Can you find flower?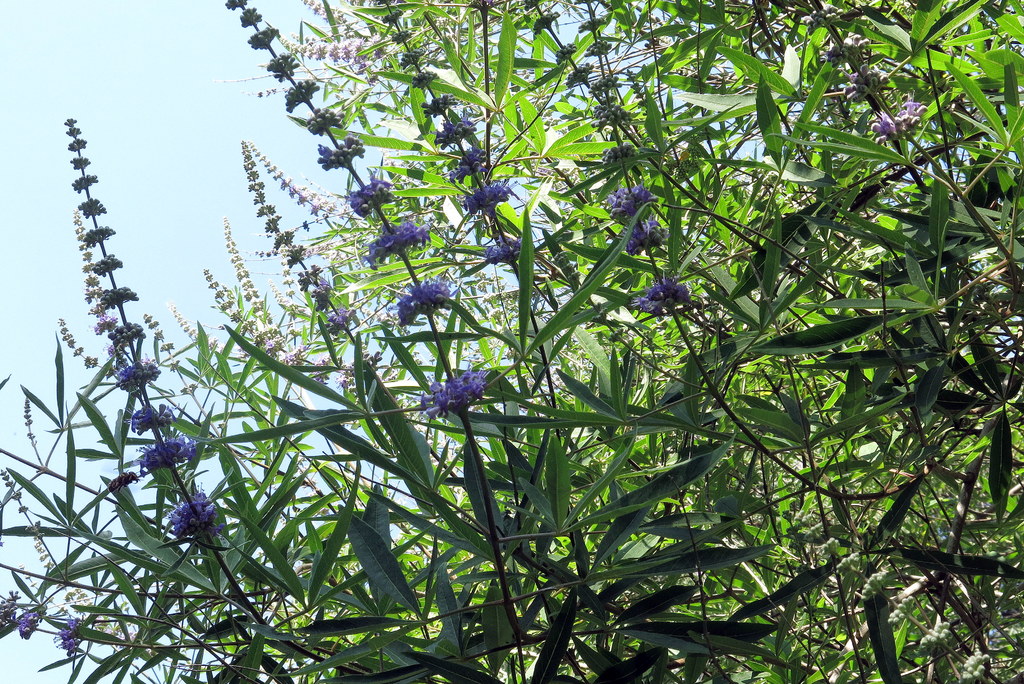
Yes, bounding box: bbox=(447, 152, 488, 179).
